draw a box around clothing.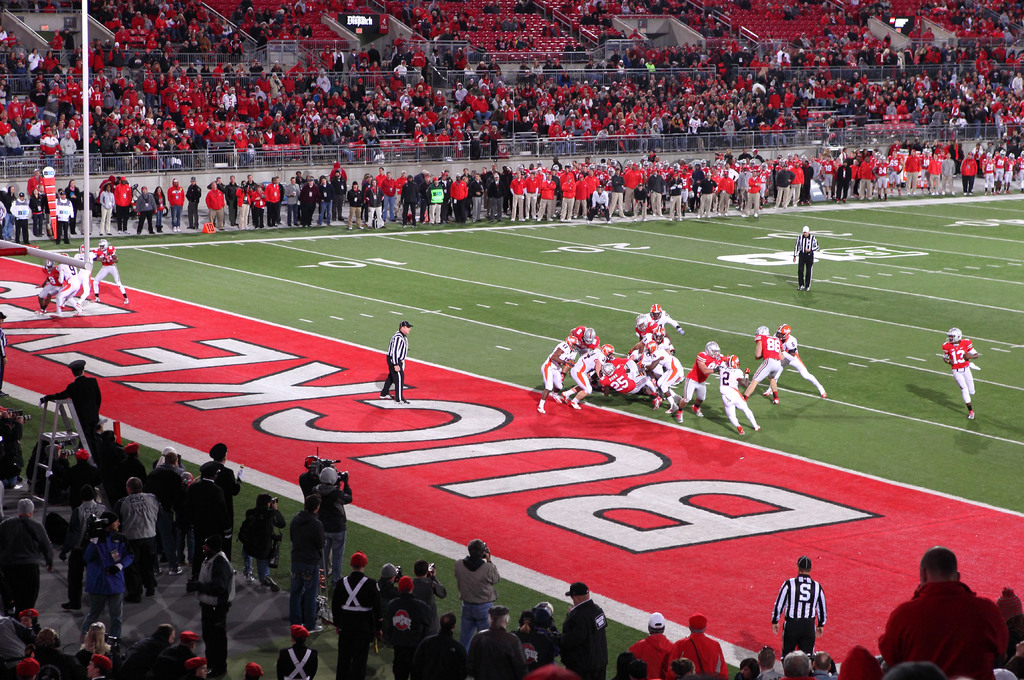
box(575, 177, 588, 208).
